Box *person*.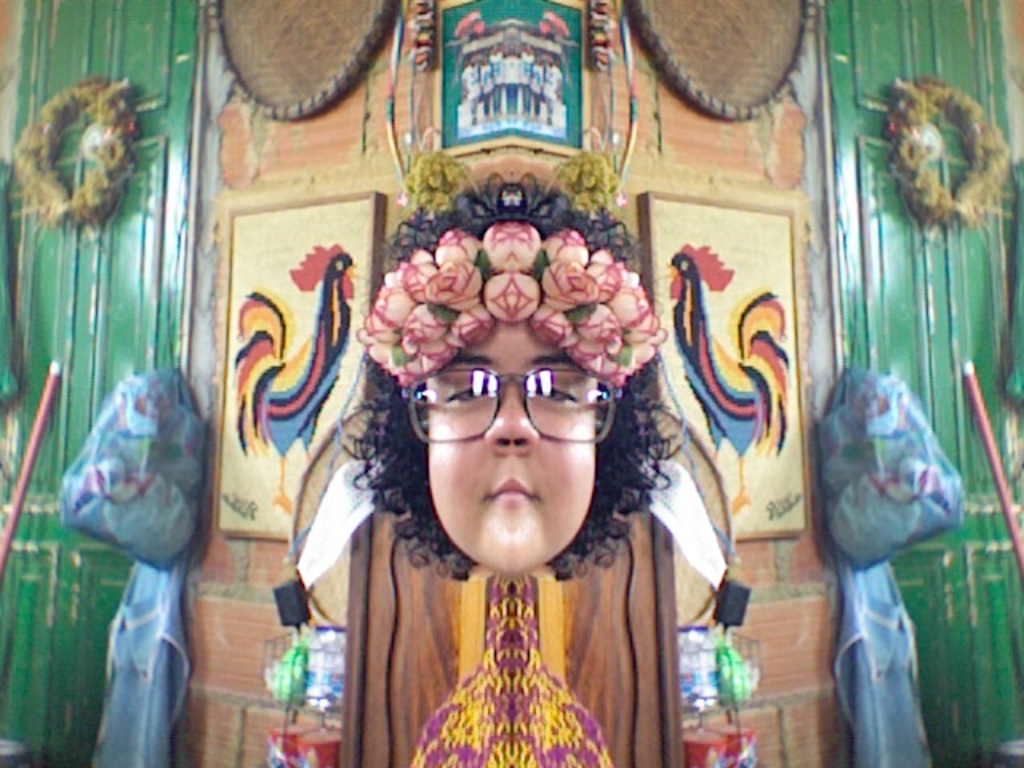
Rect(342, 174, 685, 582).
